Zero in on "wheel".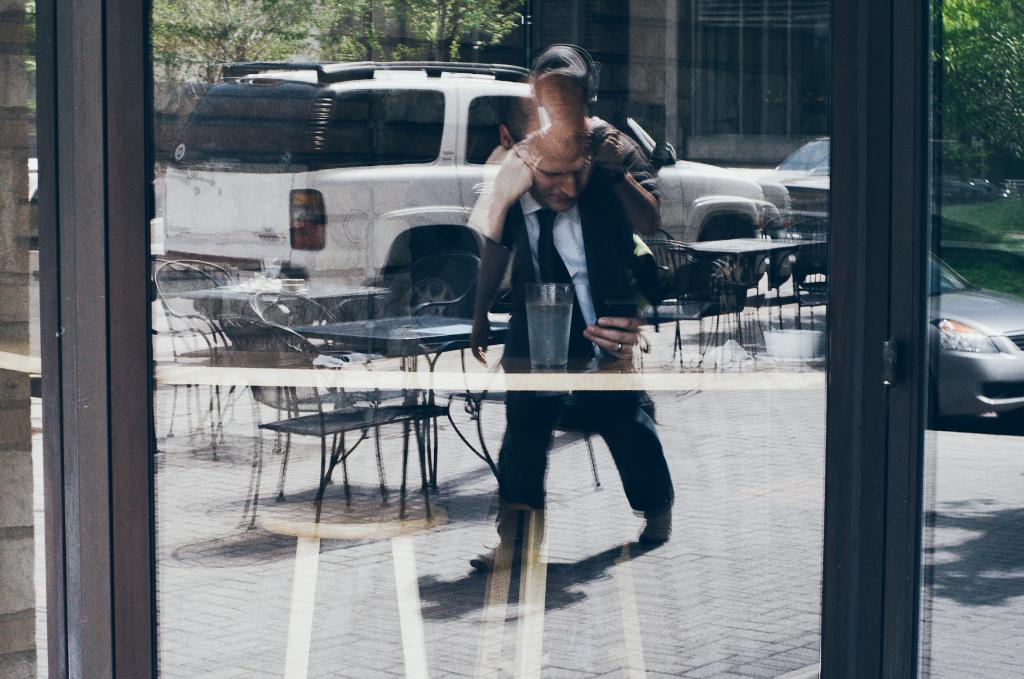
Zeroed in: {"left": 375, "top": 258, "right": 464, "bottom": 358}.
